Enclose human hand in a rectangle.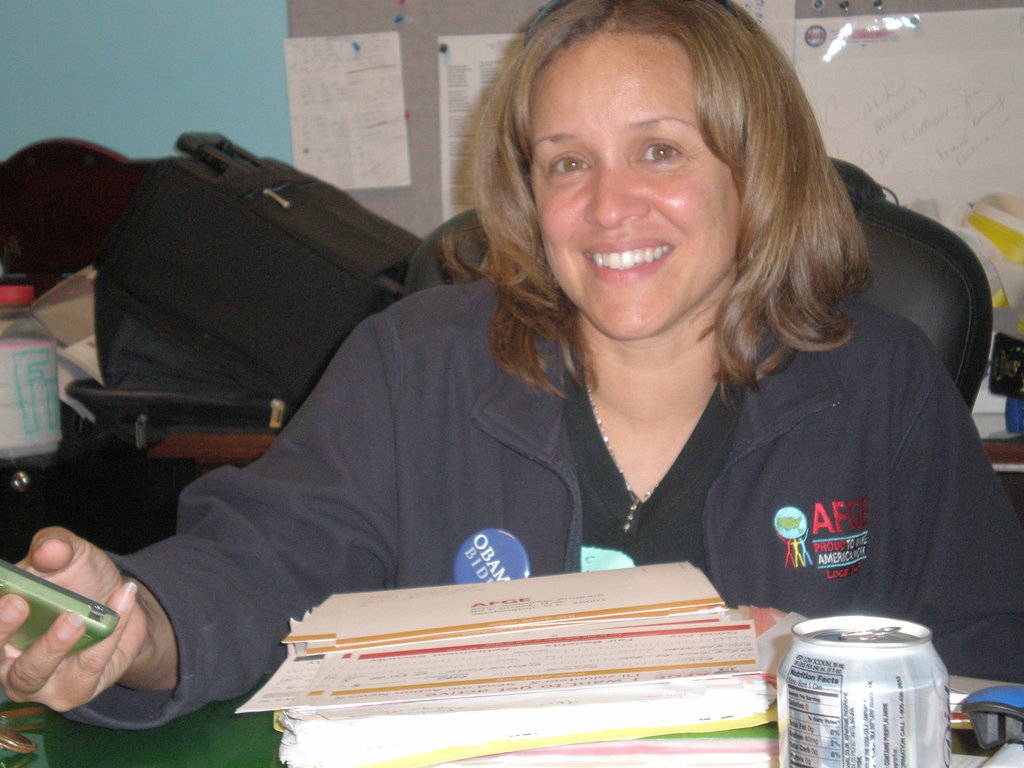
pyautogui.locateOnScreen(0, 557, 172, 721).
